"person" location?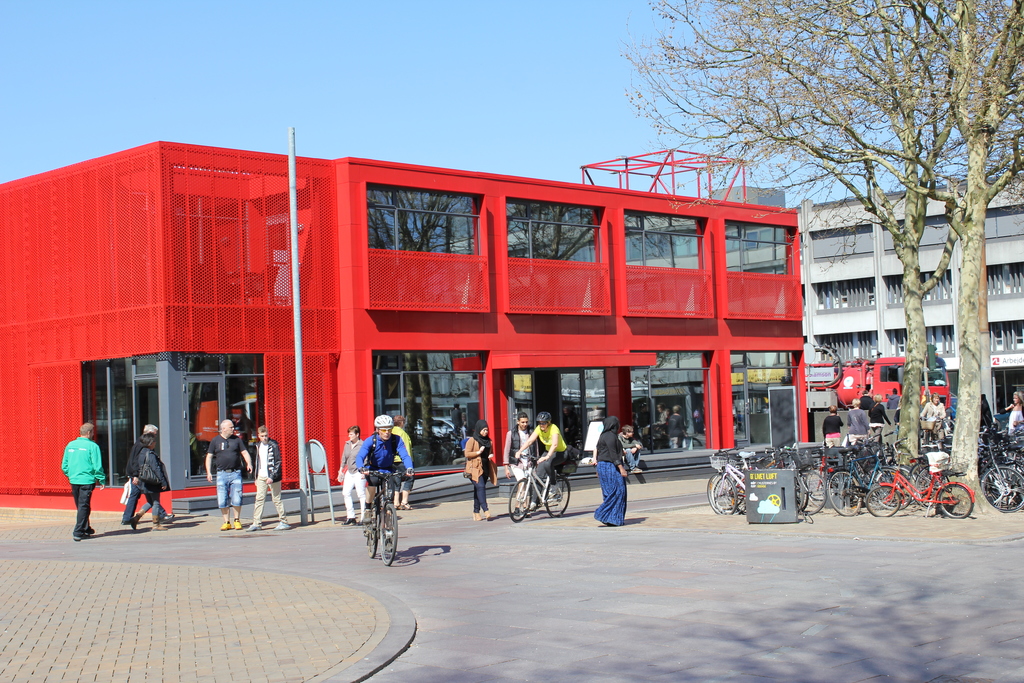
<box>392,415,412,508</box>
